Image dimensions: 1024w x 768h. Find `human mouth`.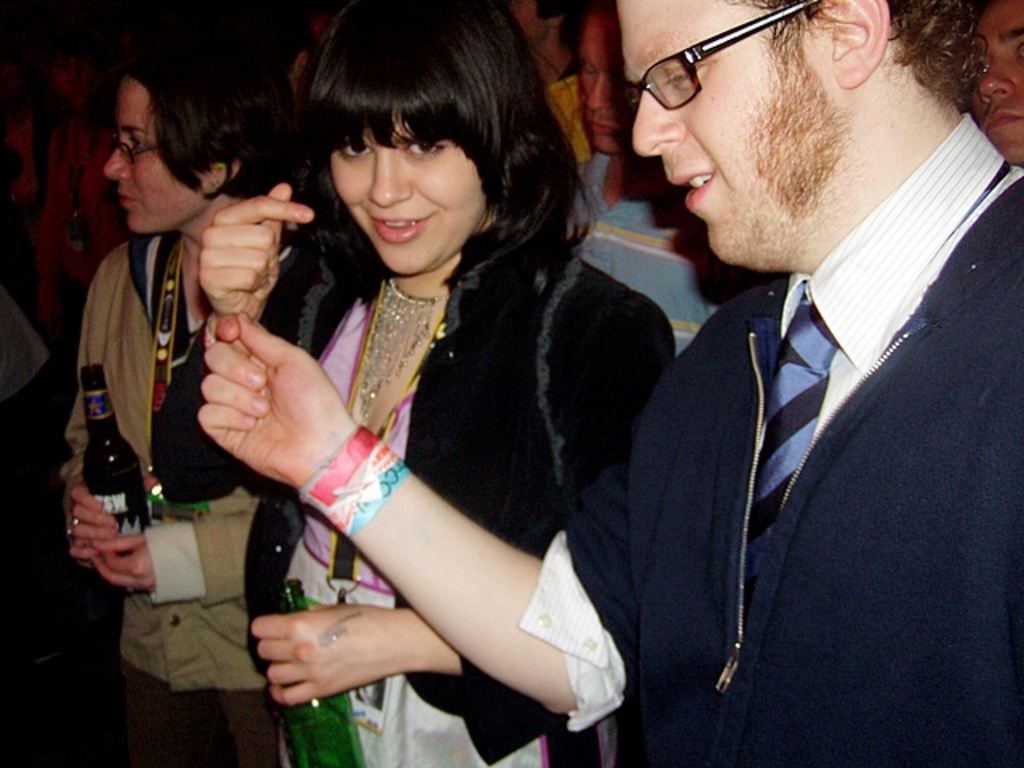
{"left": 982, "top": 109, "right": 1022, "bottom": 126}.
